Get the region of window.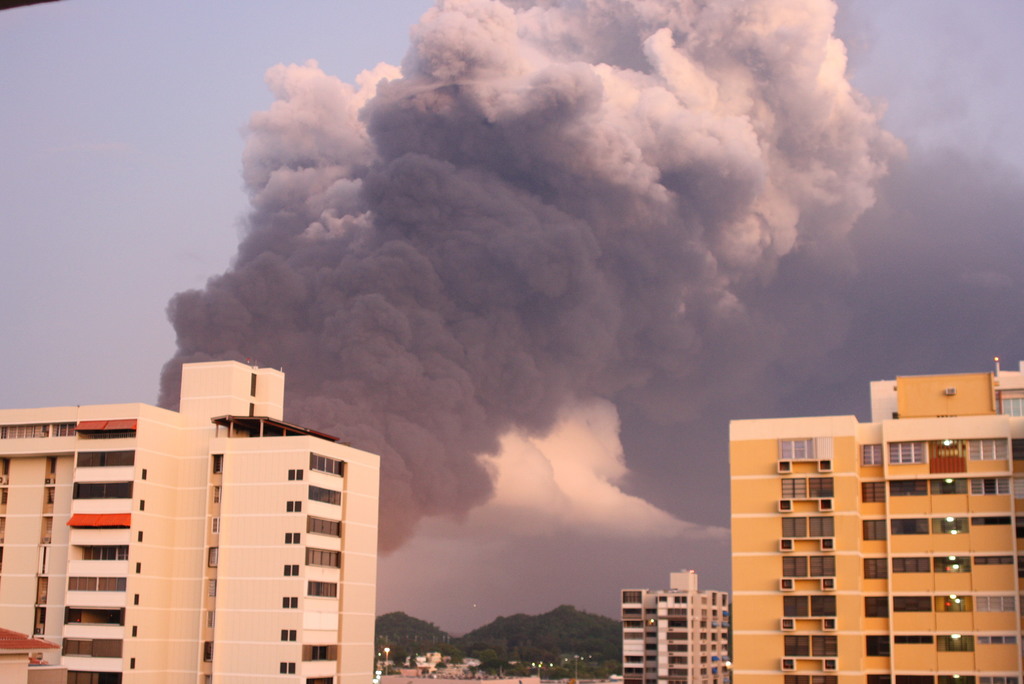
region(304, 515, 341, 539).
